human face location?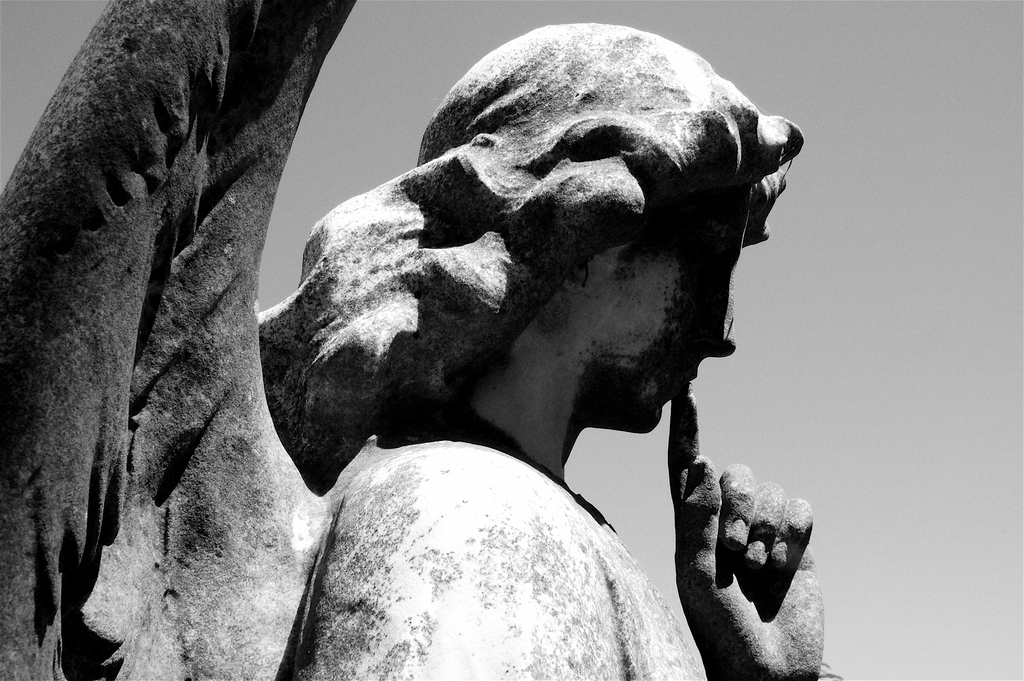
{"left": 552, "top": 168, "right": 768, "bottom": 434}
